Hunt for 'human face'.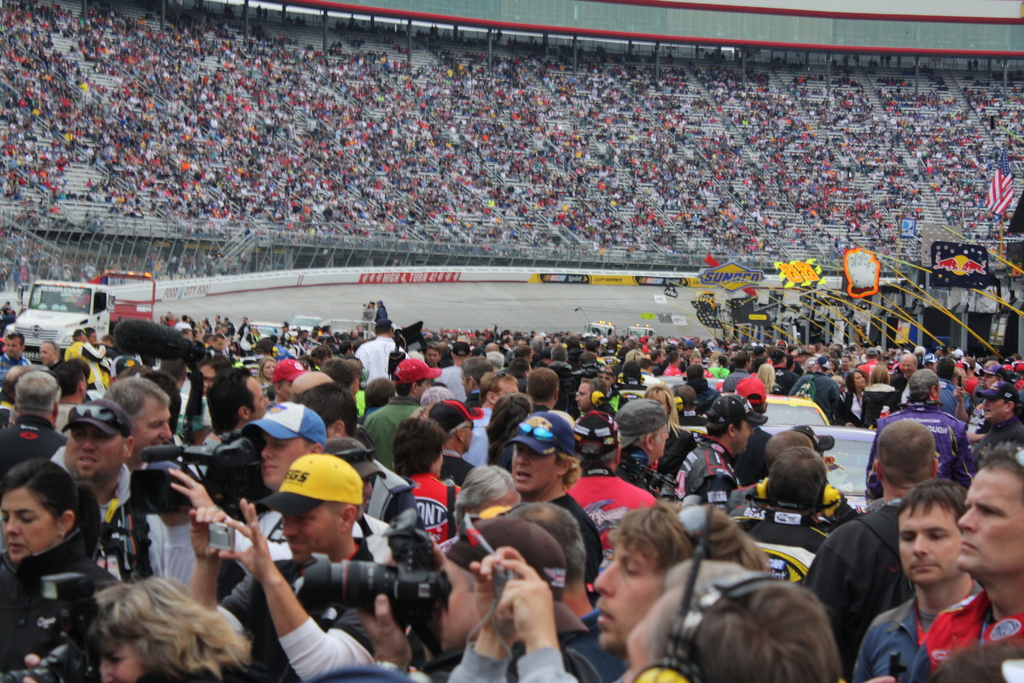
Hunted down at x1=902 y1=356 x2=917 y2=377.
